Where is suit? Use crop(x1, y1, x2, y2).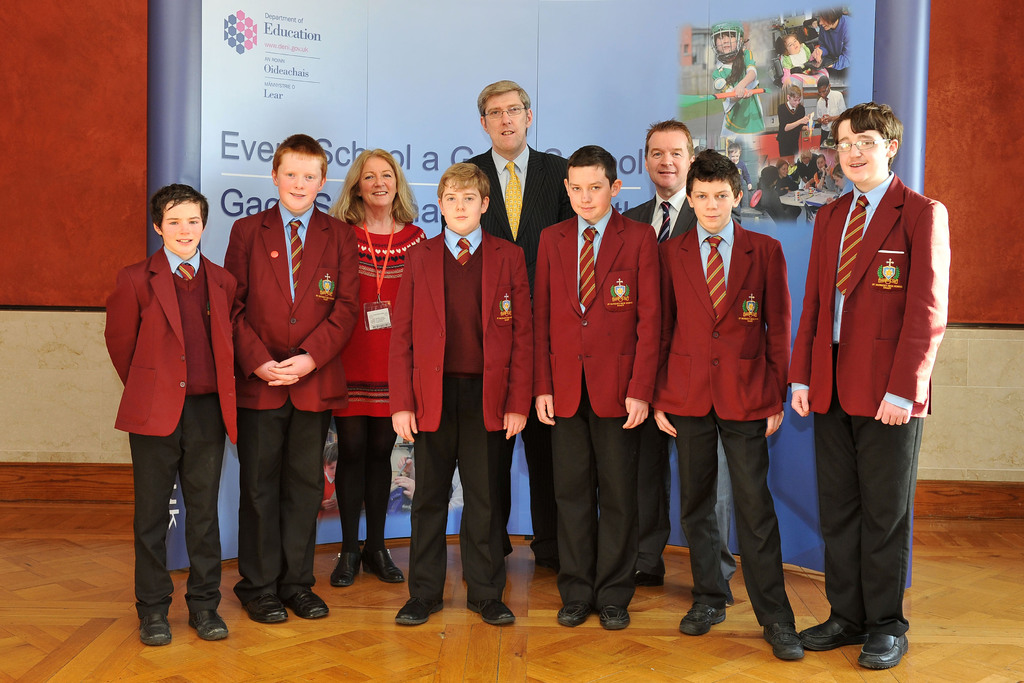
crop(116, 176, 230, 643).
